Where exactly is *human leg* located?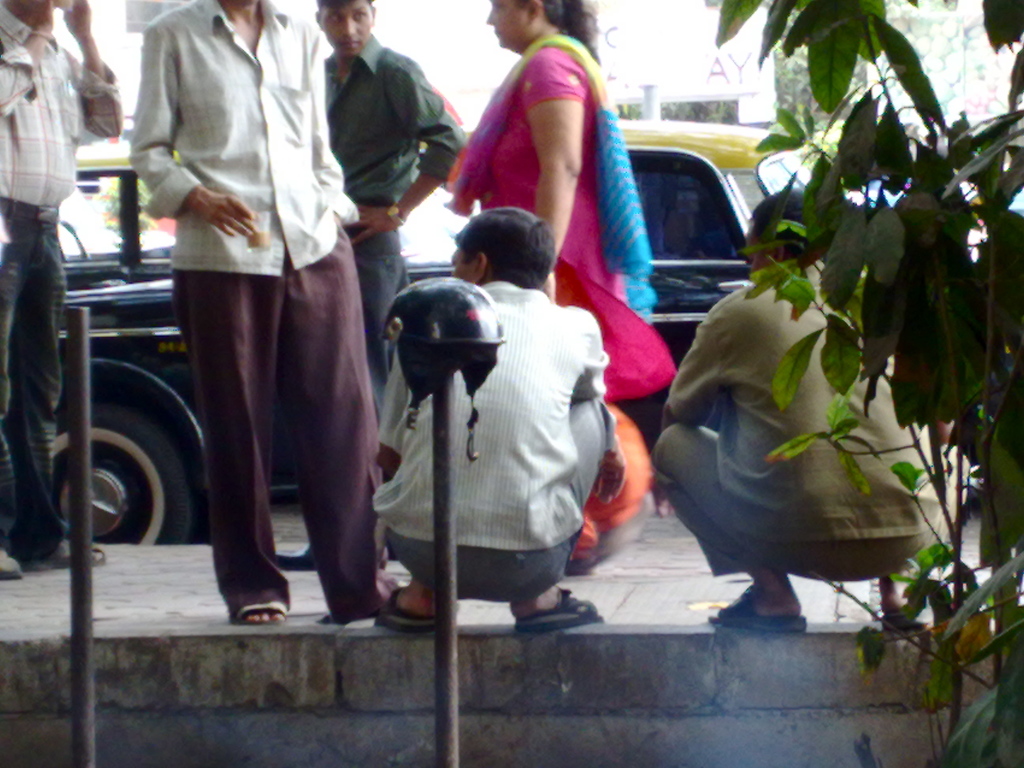
Its bounding box is (372,539,470,626).
